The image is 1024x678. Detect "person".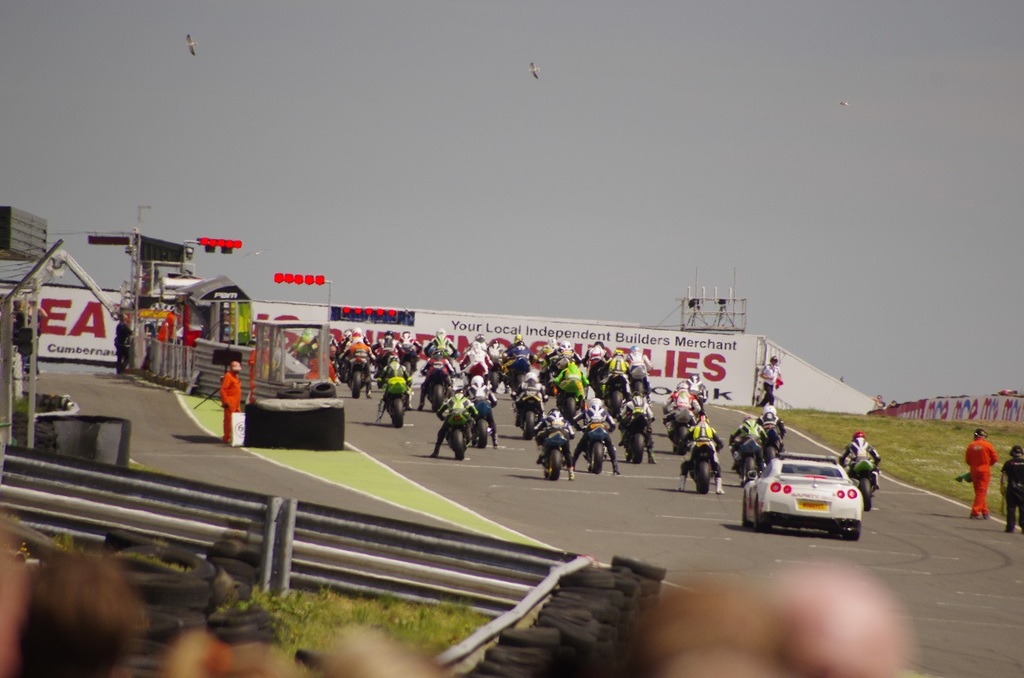
Detection: pyautogui.locateOnScreen(759, 405, 785, 449).
